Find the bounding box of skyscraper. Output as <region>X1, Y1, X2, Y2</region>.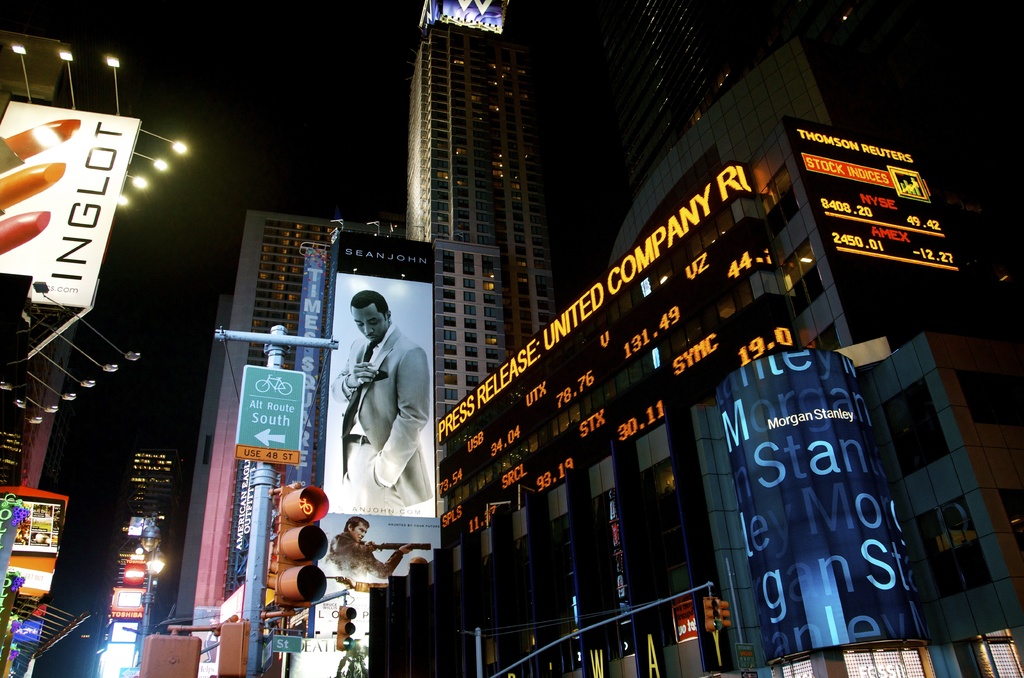
<region>404, 0, 560, 426</region>.
